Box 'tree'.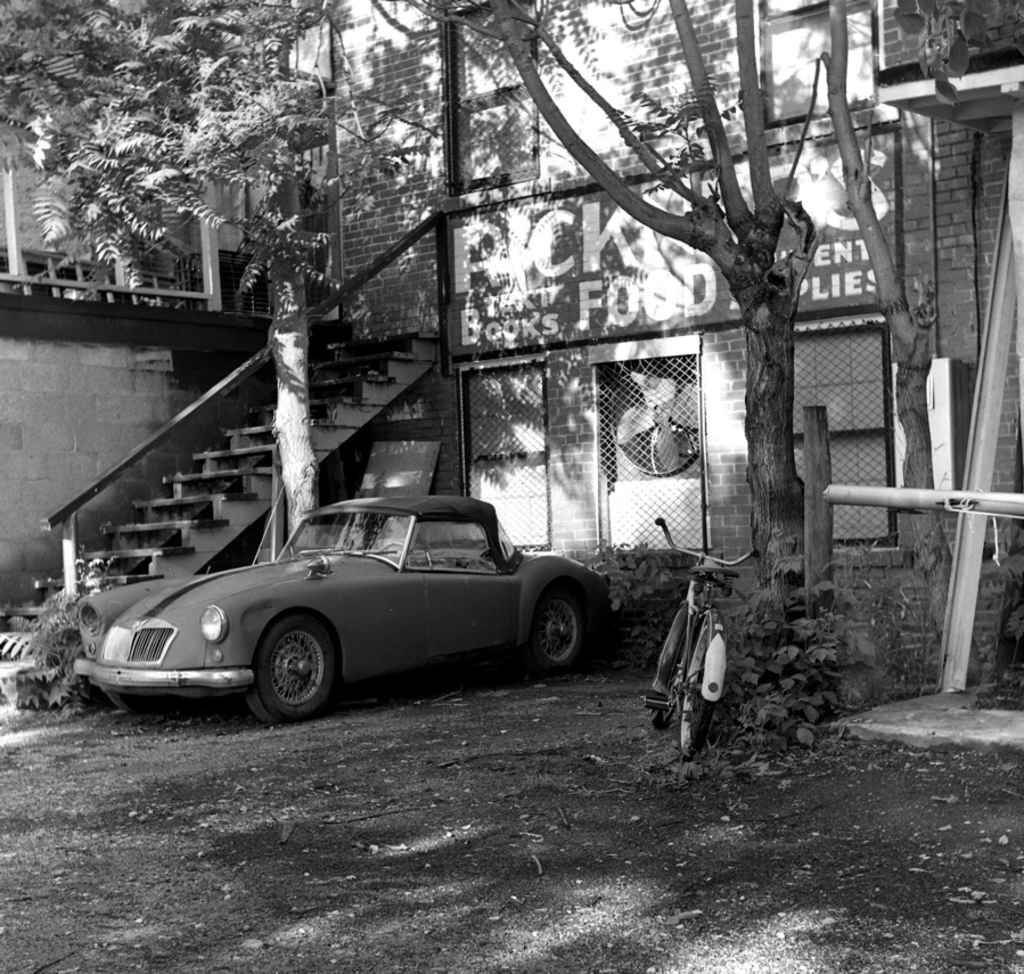
(x1=0, y1=0, x2=439, y2=529).
